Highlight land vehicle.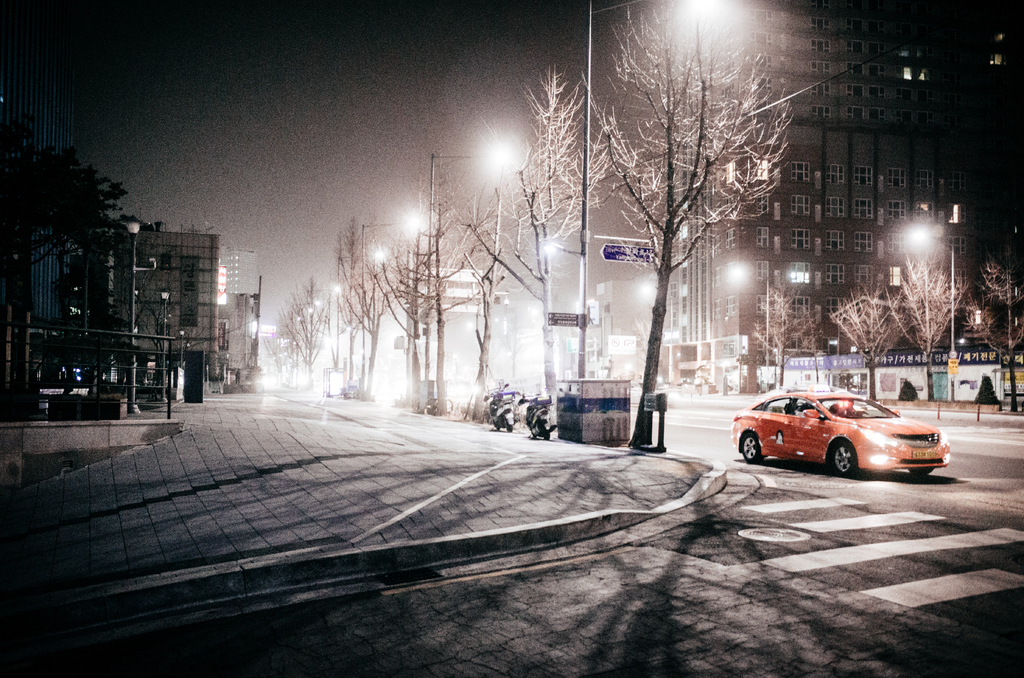
Highlighted region: [480,380,515,434].
